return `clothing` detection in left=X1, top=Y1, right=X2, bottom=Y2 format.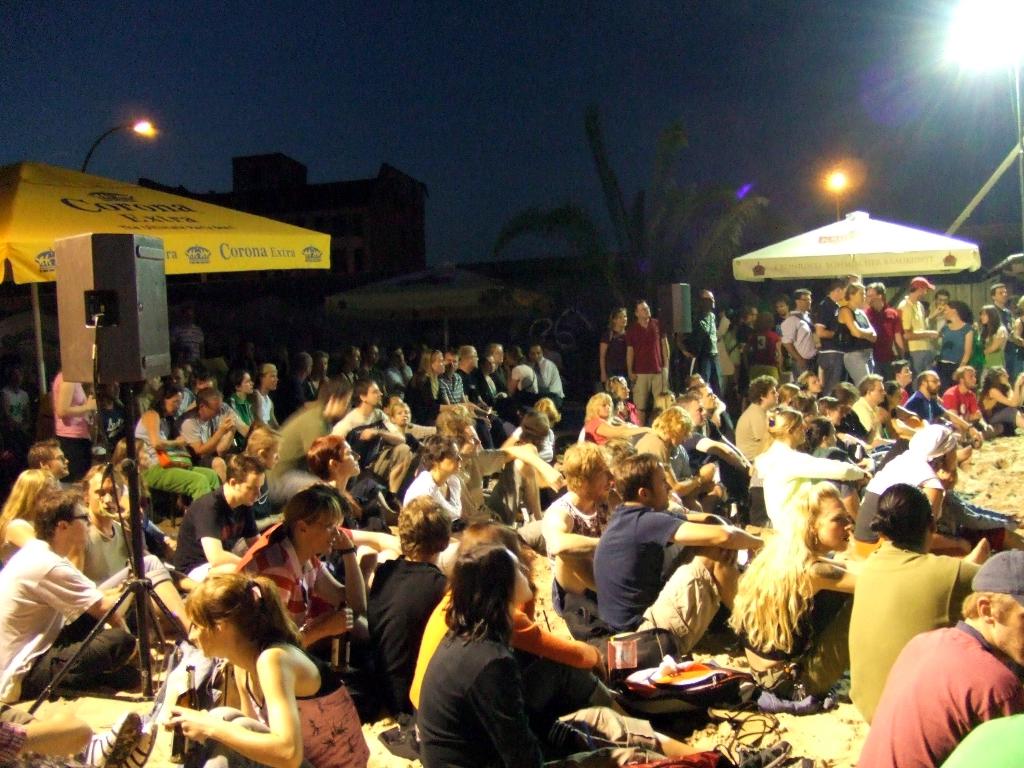
left=620, top=322, right=663, bottom=415.
